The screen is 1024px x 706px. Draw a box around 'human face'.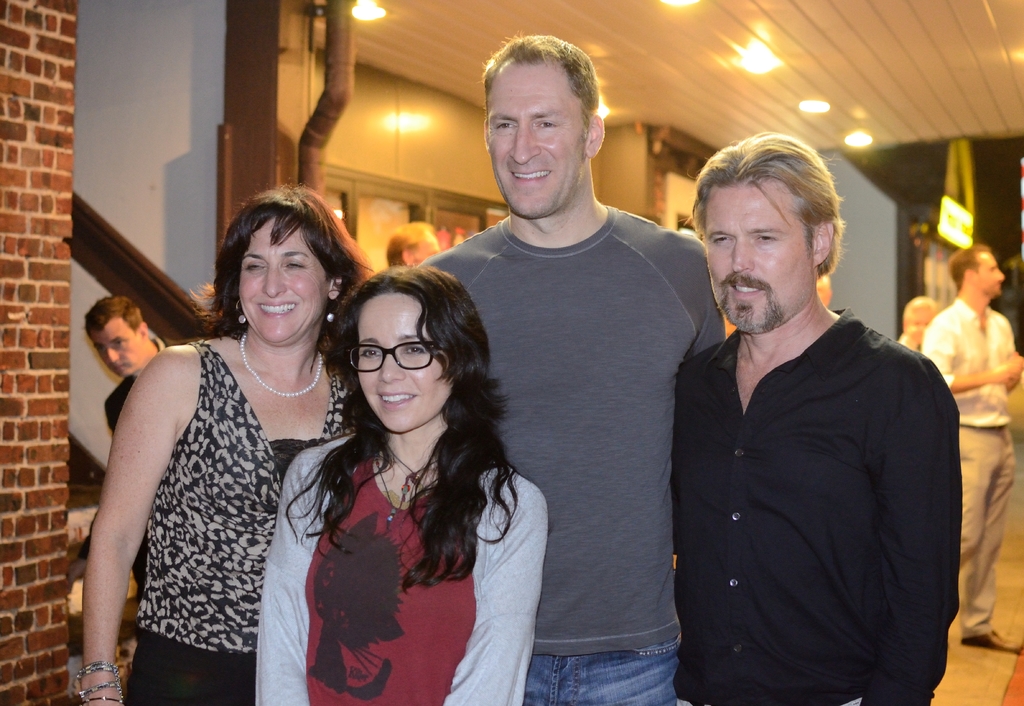
locate(975, 250, 1007, 303).
